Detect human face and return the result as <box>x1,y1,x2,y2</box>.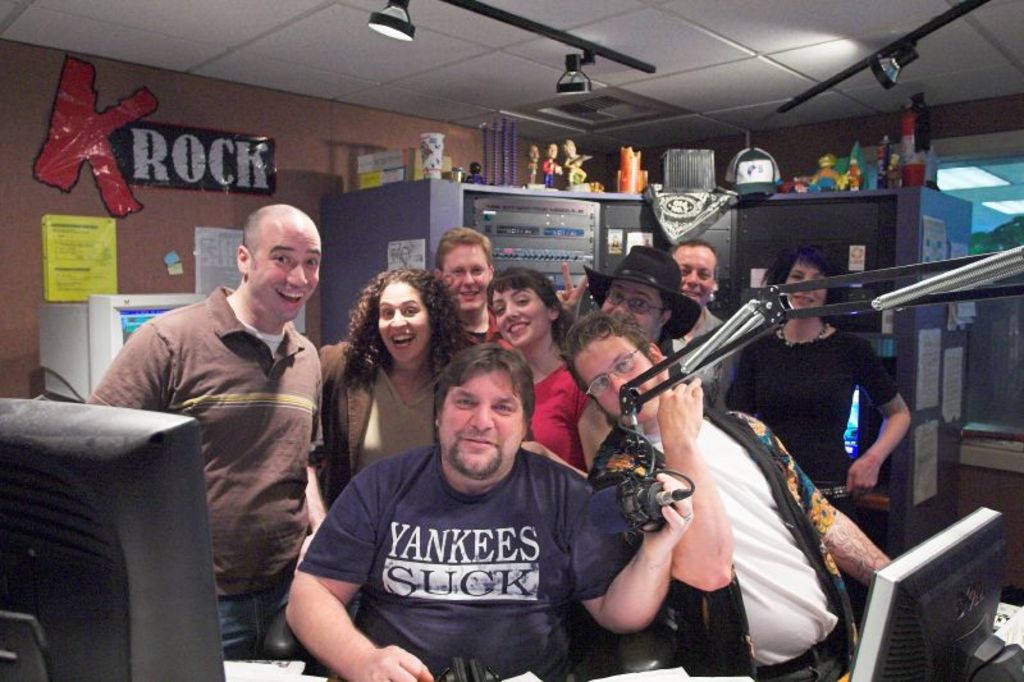
<box>785,264,827,311</box>.
